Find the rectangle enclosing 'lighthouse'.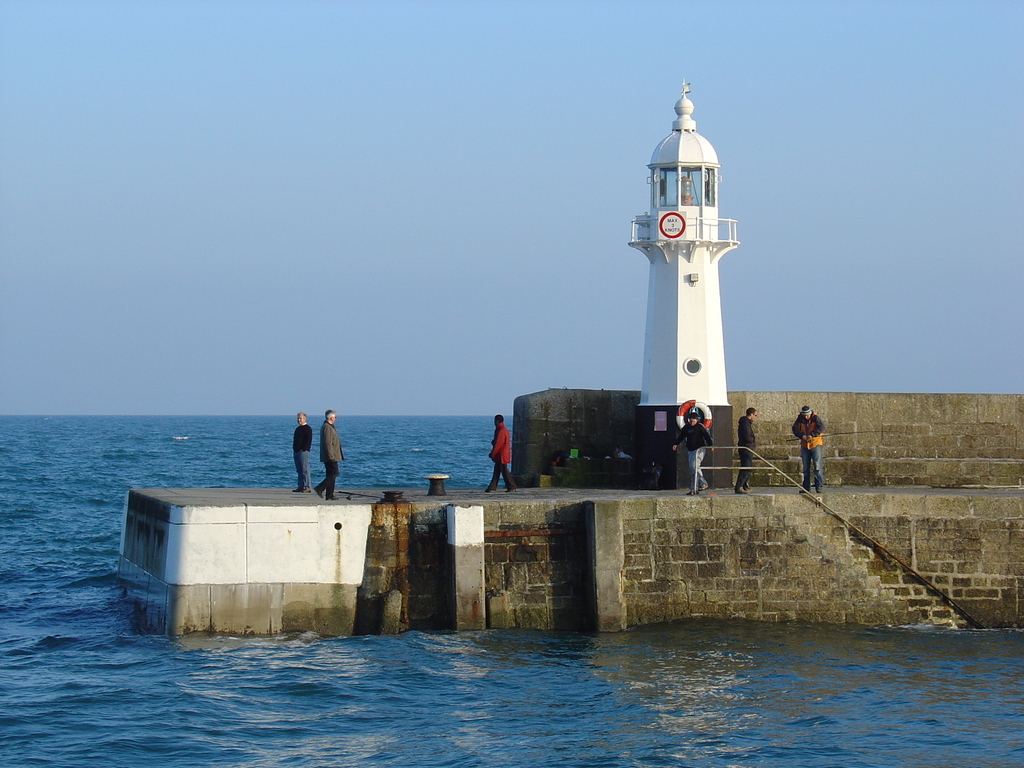
BBox(605, 84, 757, 479).
